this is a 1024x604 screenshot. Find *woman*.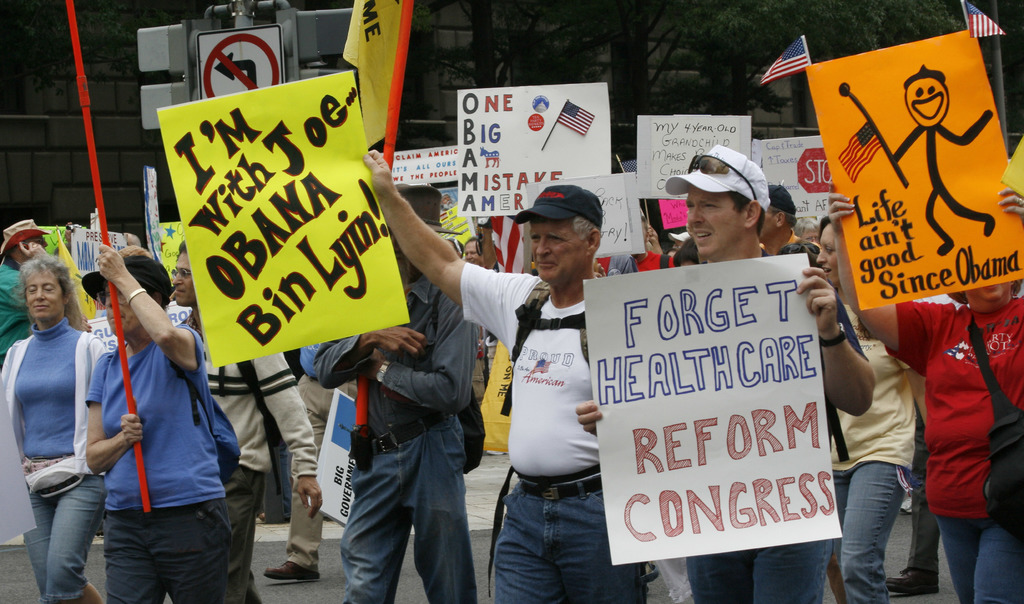
Bounding box: [left=830, top=186, right=1023, bottom=603].
